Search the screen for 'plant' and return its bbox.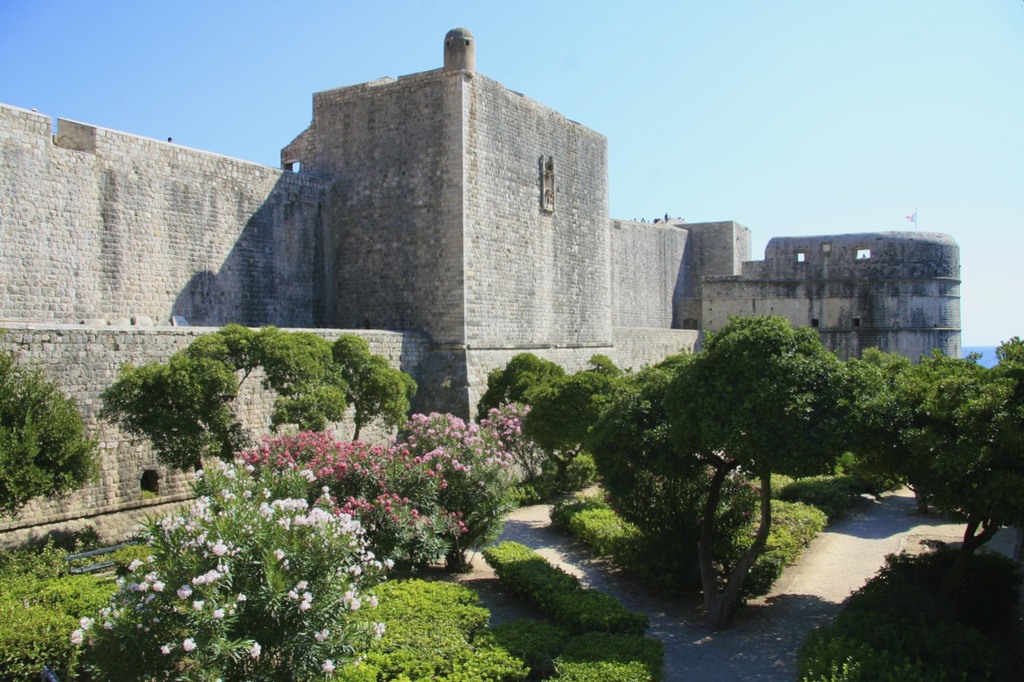
Found: crop(68, 452, 396, 677).
